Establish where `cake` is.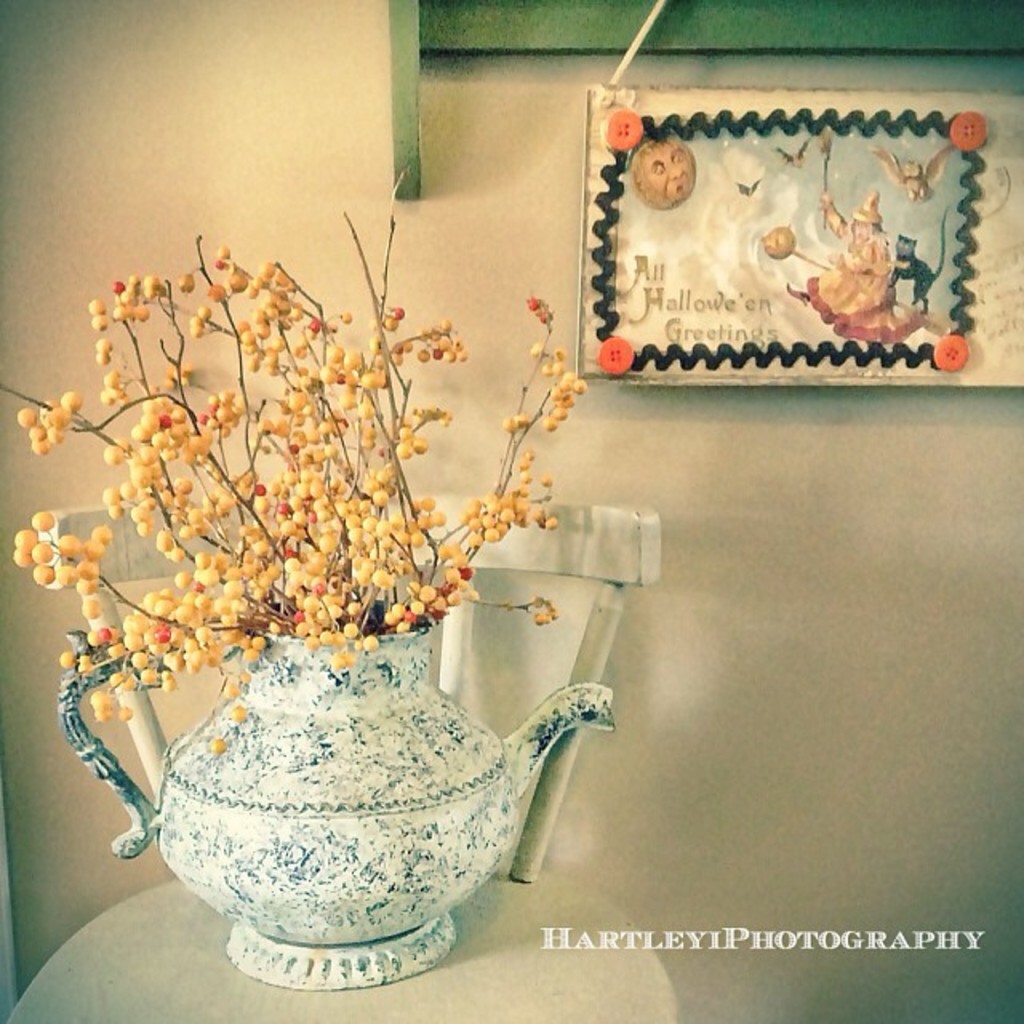
Established at BBox(595, 109, 986, 373).
